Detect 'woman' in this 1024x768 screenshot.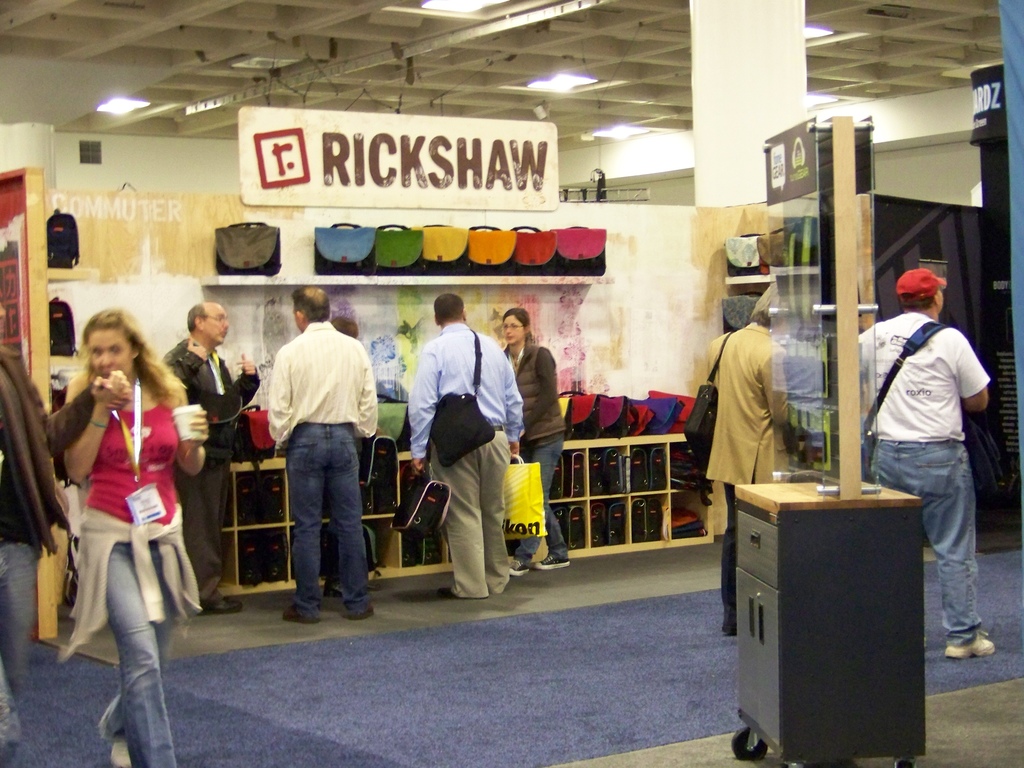
Detection: [x1=497, y1=307, x2=571, y2=576].
